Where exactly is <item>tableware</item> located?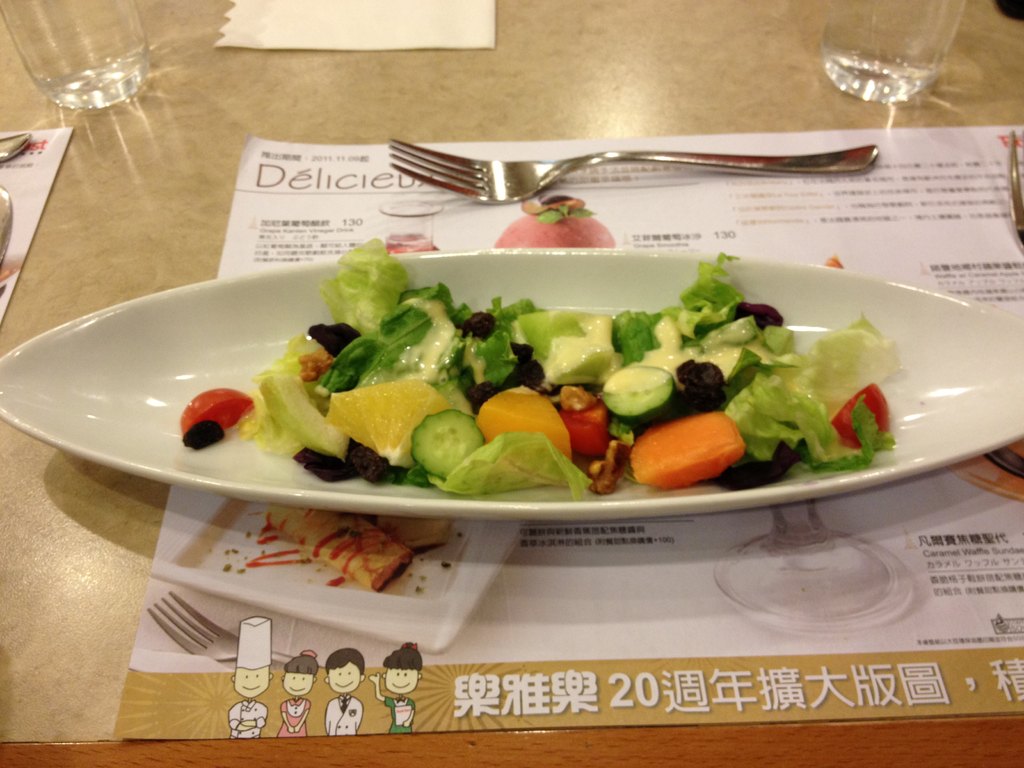
Its bounding box is select_region(0, 248, 1023, 520).
